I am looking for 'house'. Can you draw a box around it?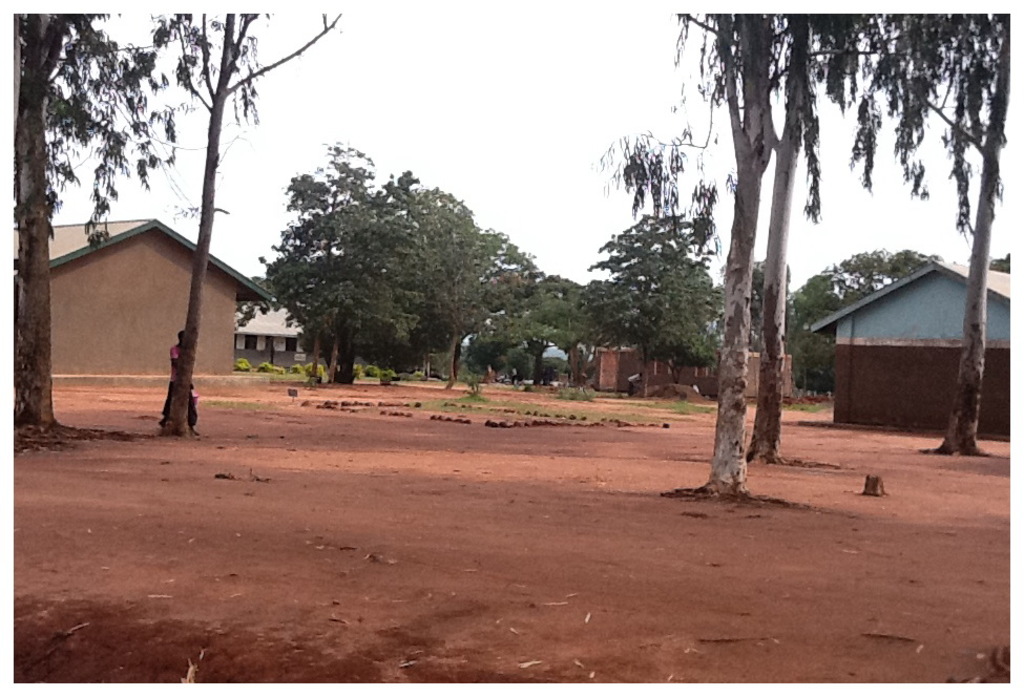
Sure, the bounding box is (600,342,800,397).
